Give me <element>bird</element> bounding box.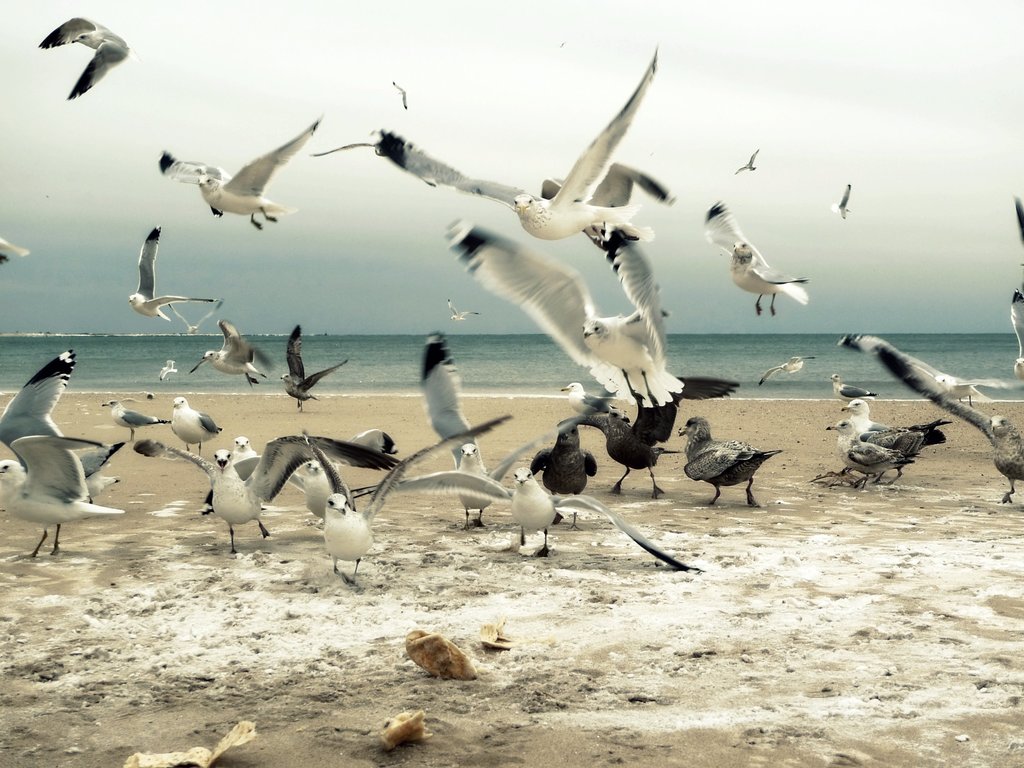
<box>278,322,351,416</box>.
